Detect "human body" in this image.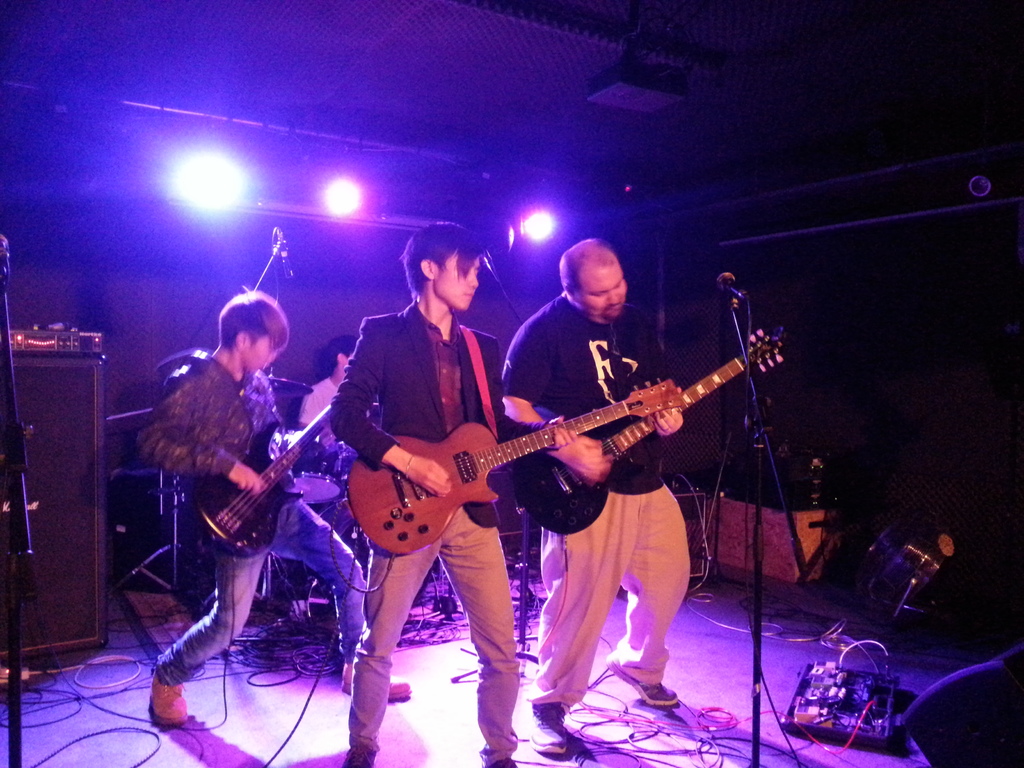
Detection: bbox=(333, 223, 580, 767).
